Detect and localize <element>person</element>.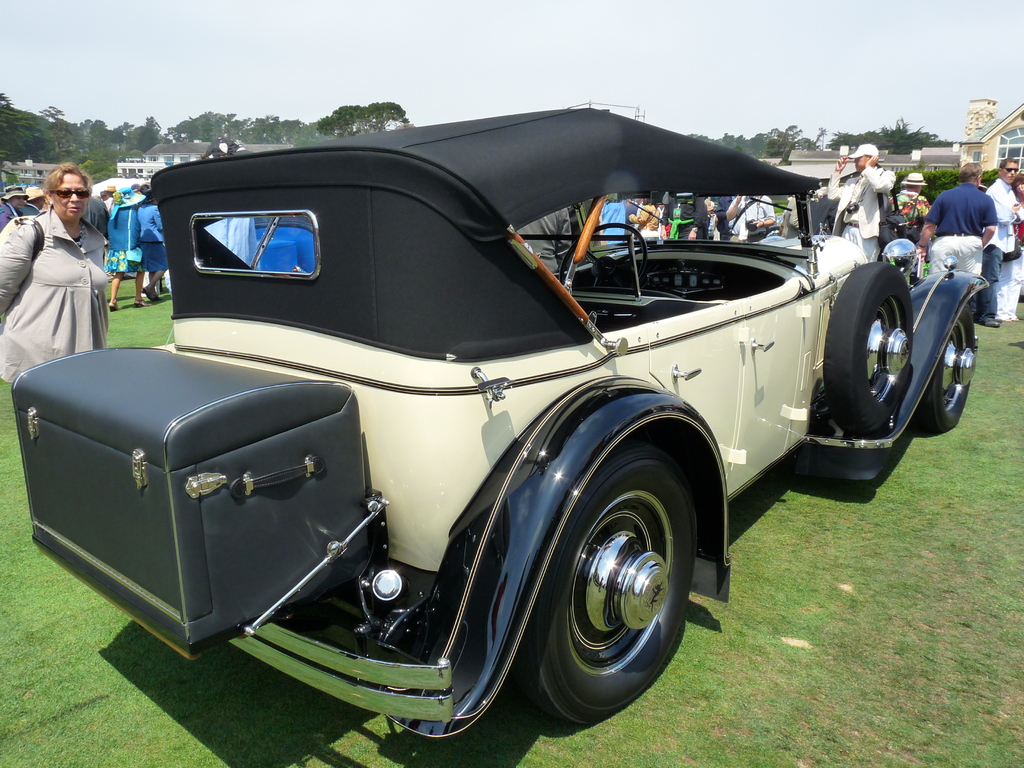
Localized at select_region(918, 162, 999, 280).
